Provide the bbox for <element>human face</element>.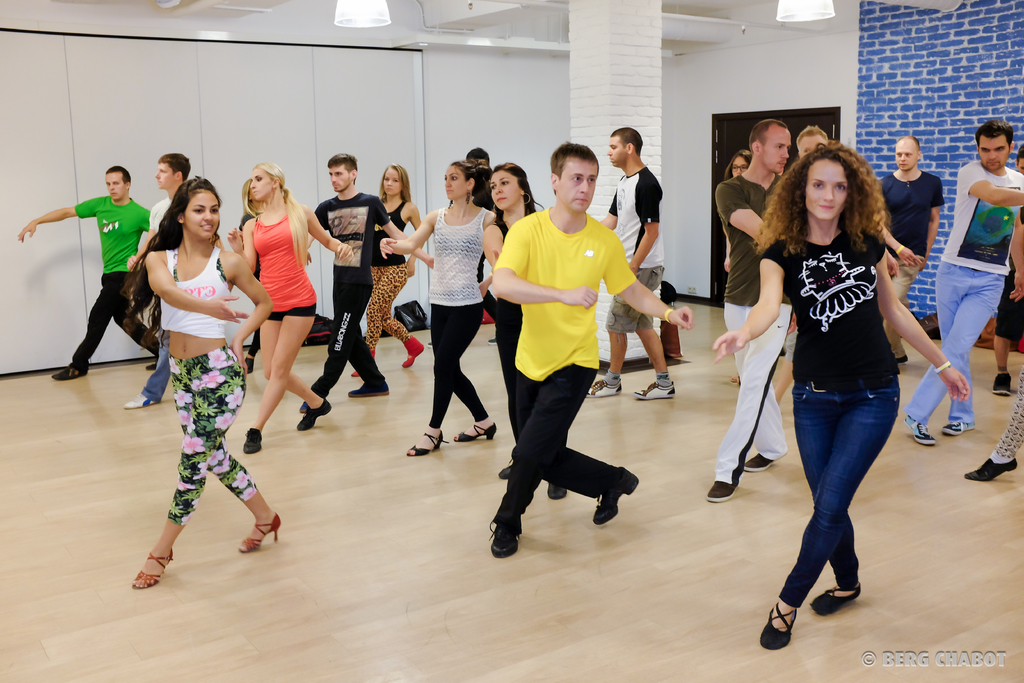
(left=444, top=168, right=470, bottom=199).
